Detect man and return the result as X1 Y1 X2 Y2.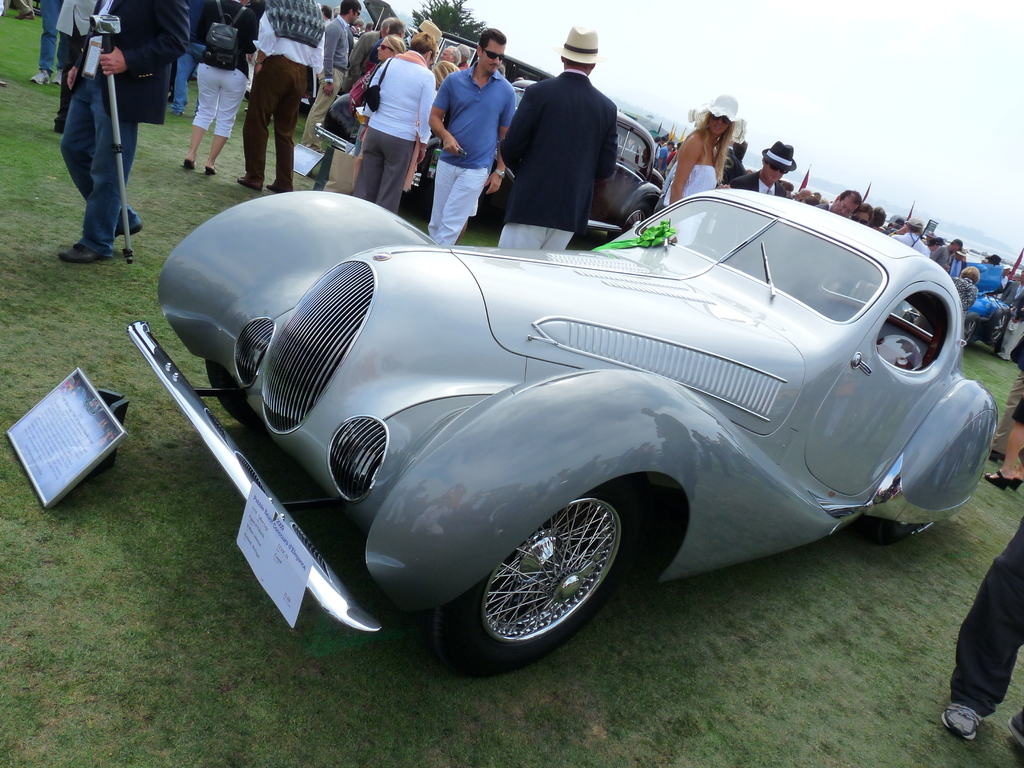
345 12 393 90.
